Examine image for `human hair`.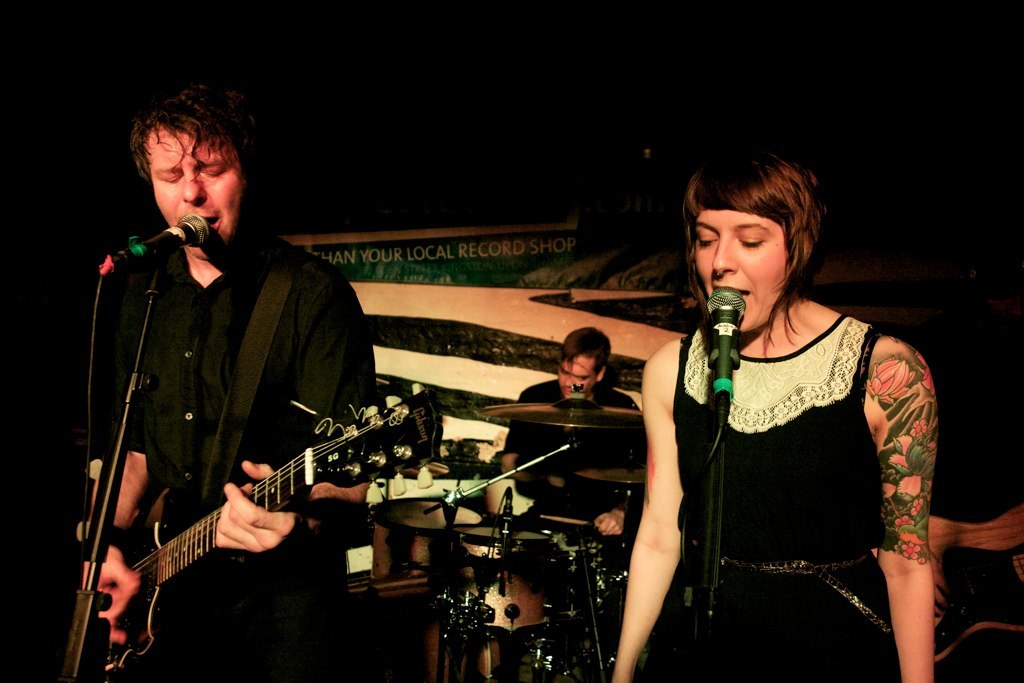
Examination result: (558, 326, 610, 376).
